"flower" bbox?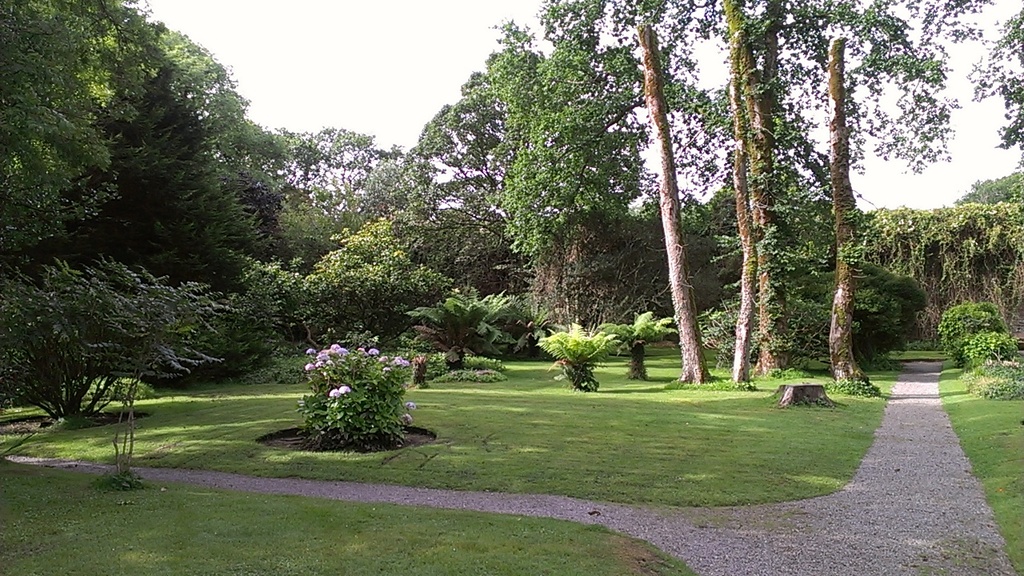
locate(378, 353, 390, 363)
